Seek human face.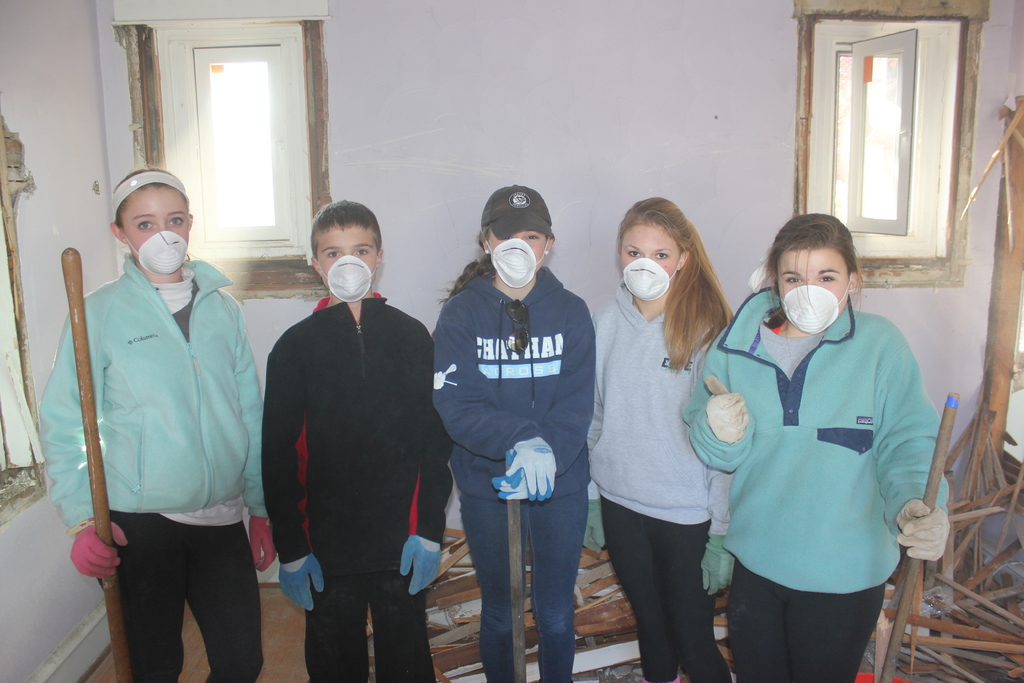
x1=489 y1=231 x2=545 y2=266.
